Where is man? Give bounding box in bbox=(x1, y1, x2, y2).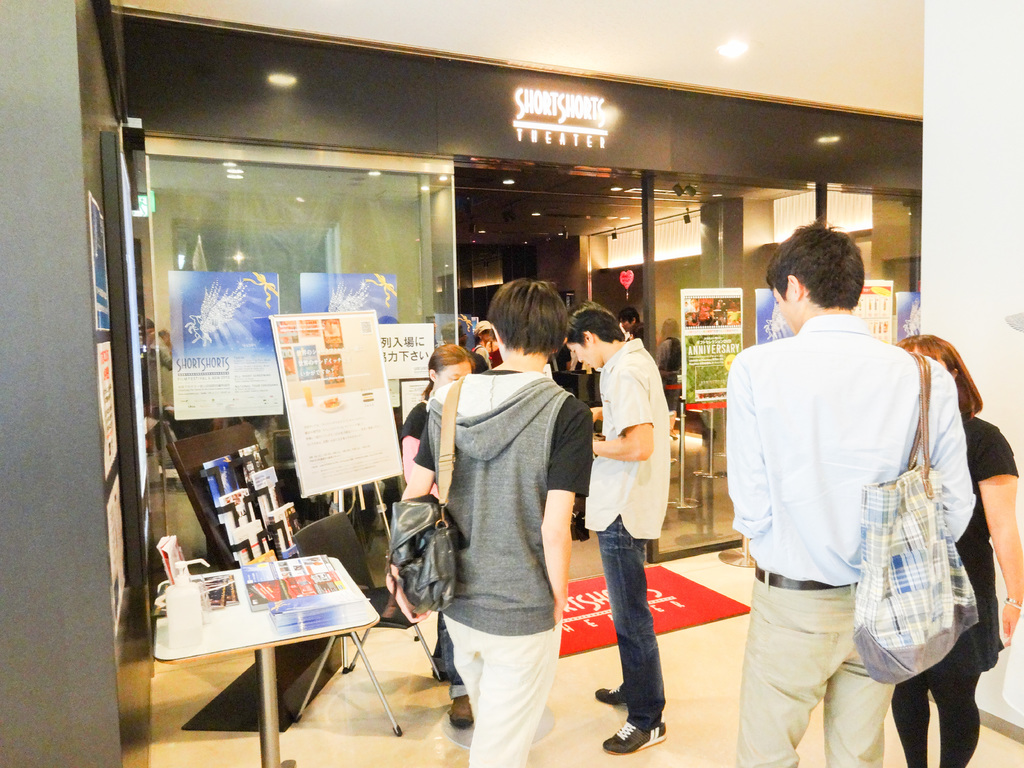
bbox=(584, 298, 680, 752).
